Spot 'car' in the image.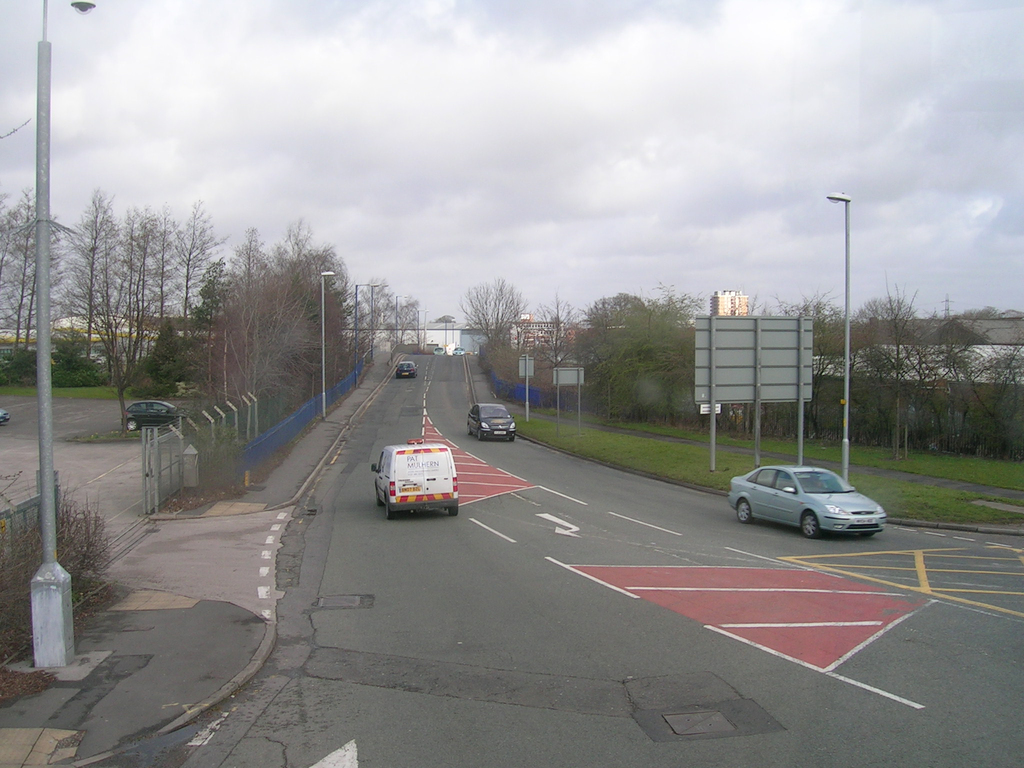
'car' found at {"left": 726, "top": 463, "right": 886, "bottom": 539}.
